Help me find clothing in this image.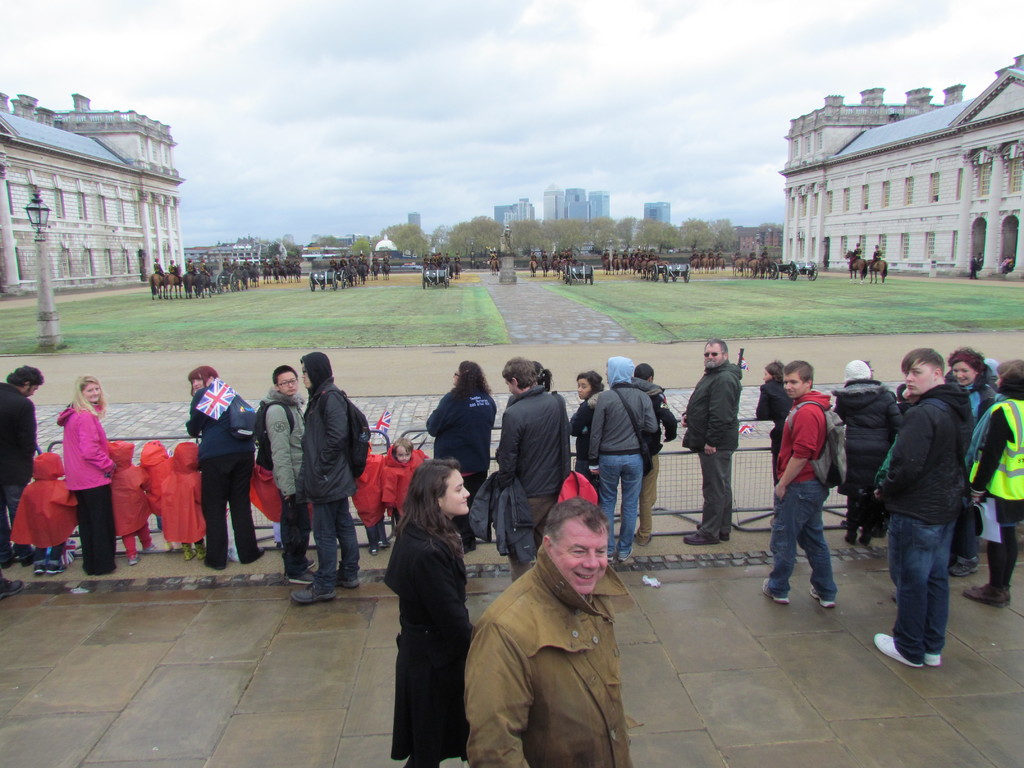
Found it: BBox(698, 252, 708, 264).
